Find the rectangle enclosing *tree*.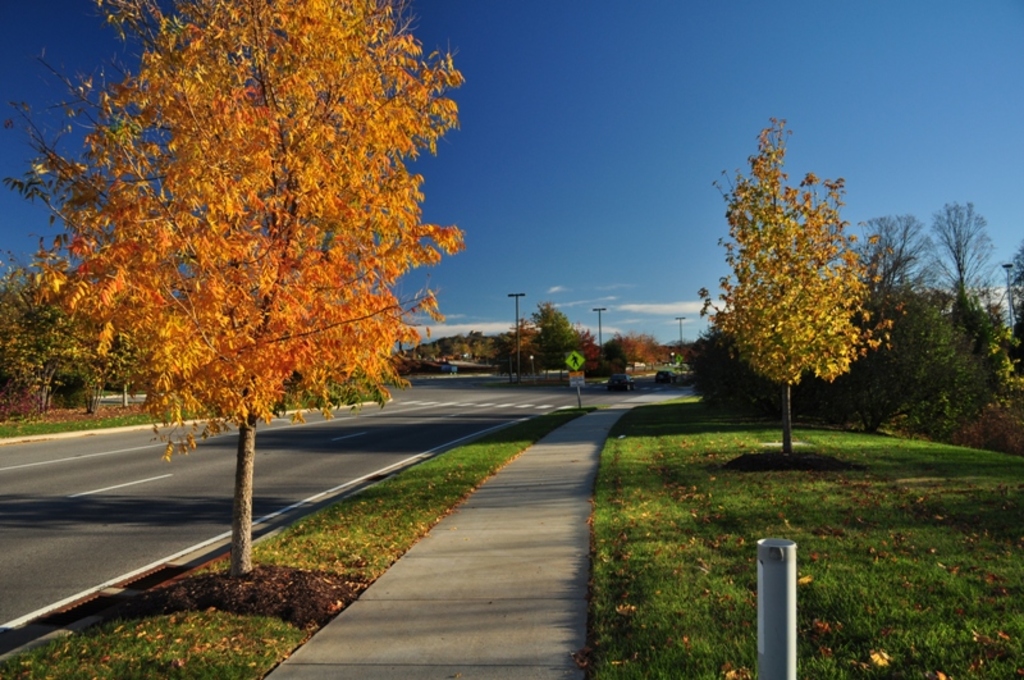
[0,0,466,574].
